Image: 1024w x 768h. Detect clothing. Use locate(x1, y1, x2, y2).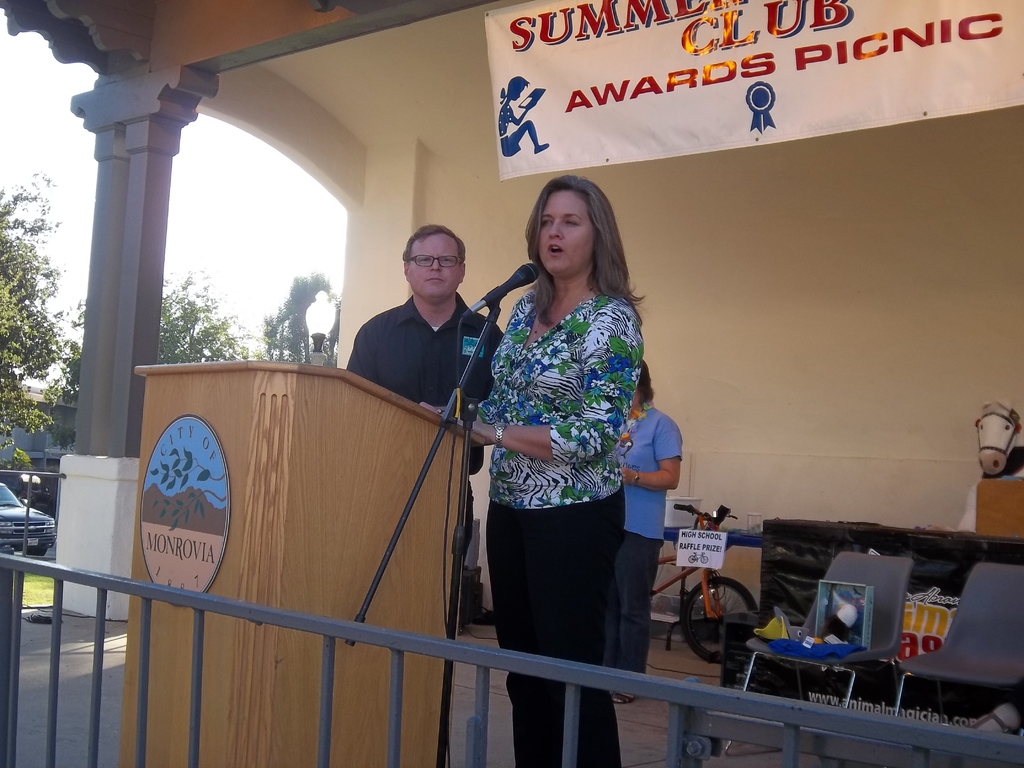
locate(620, 397, 677, 698).
